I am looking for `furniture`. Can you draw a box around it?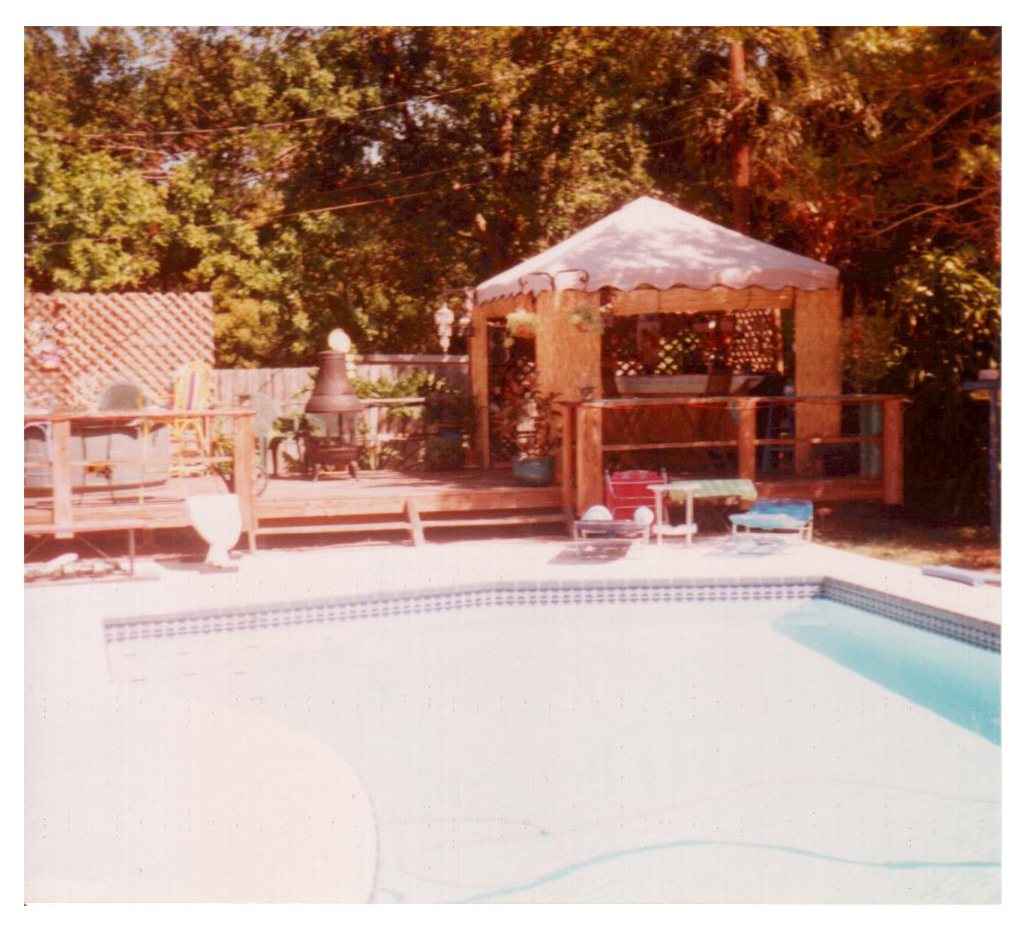
Sure, the bounding box is rect(162, 361, 212, 455).
